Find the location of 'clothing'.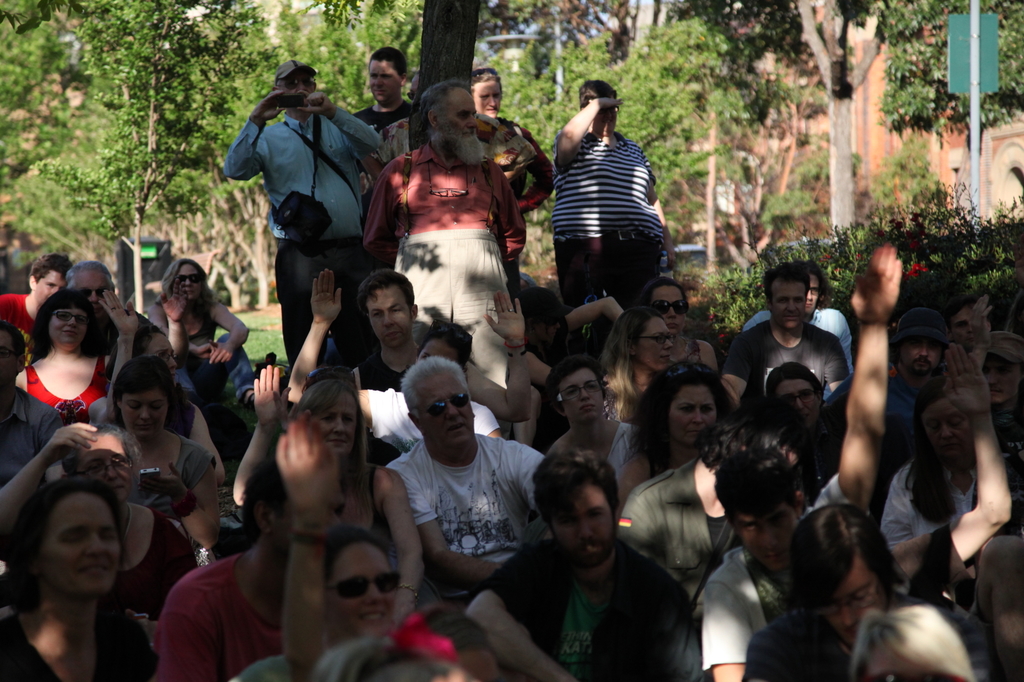
Location: left=115, top=432, right=220, bottom=530.
